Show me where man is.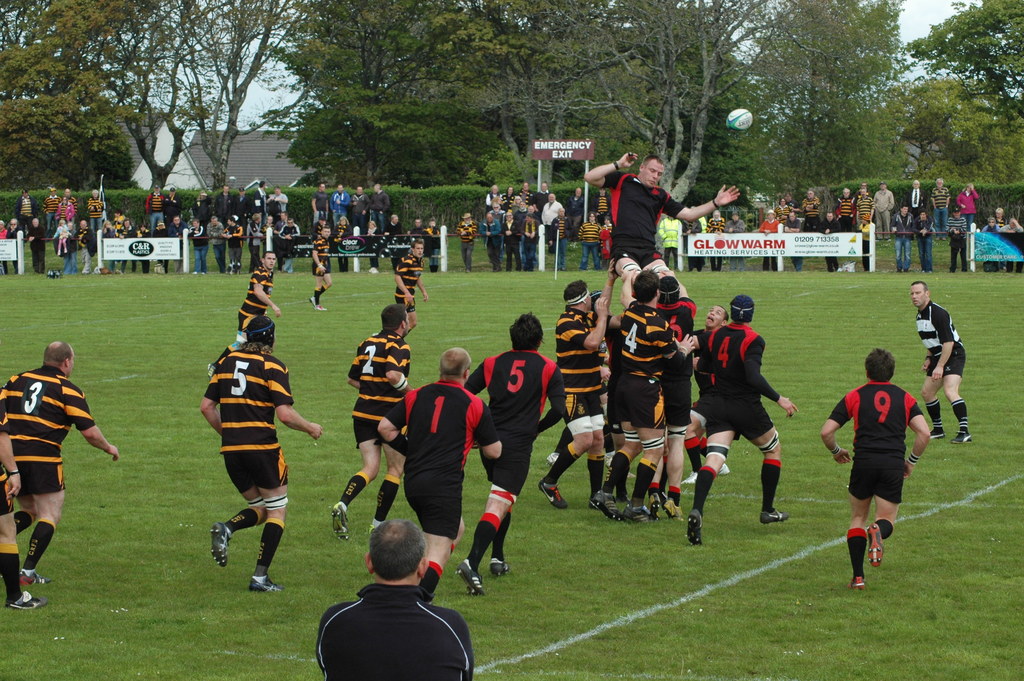
man is at [left=919, top=284, right=972, bottom=444].
